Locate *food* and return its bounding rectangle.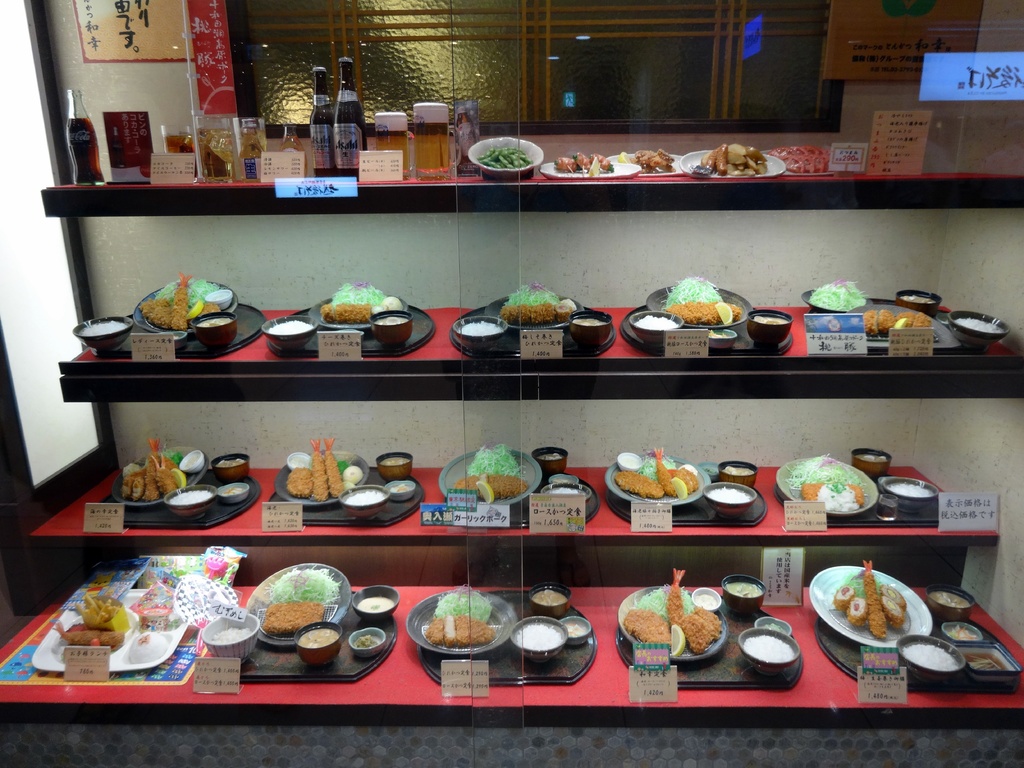
[538,452,563,462].
